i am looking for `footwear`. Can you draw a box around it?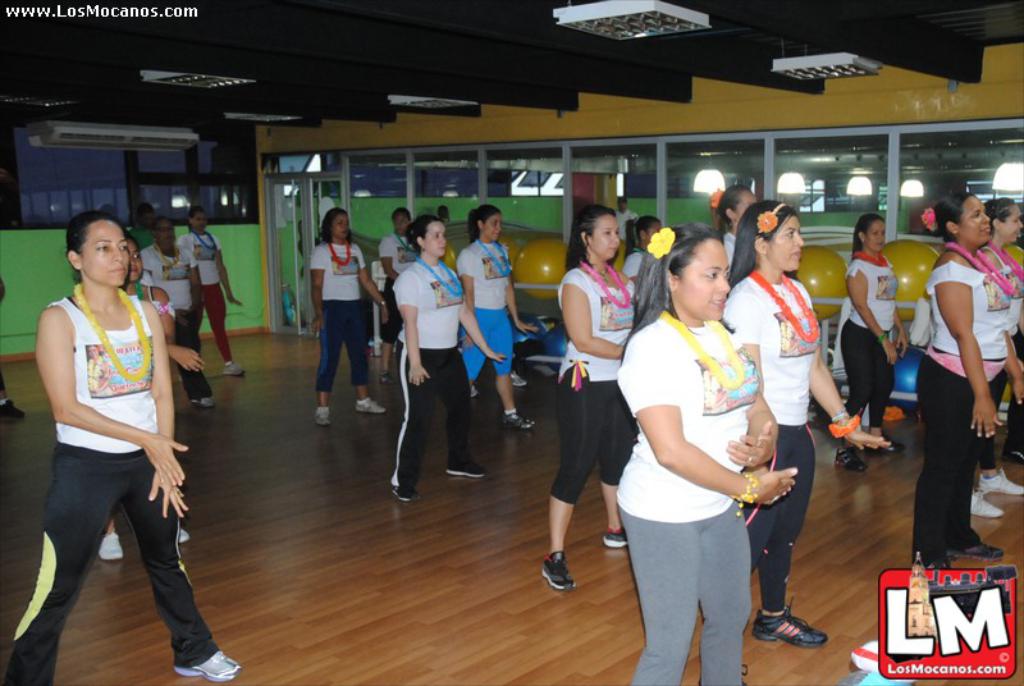
Sure, the bounding box is detection(600, 530, 632, 546).
